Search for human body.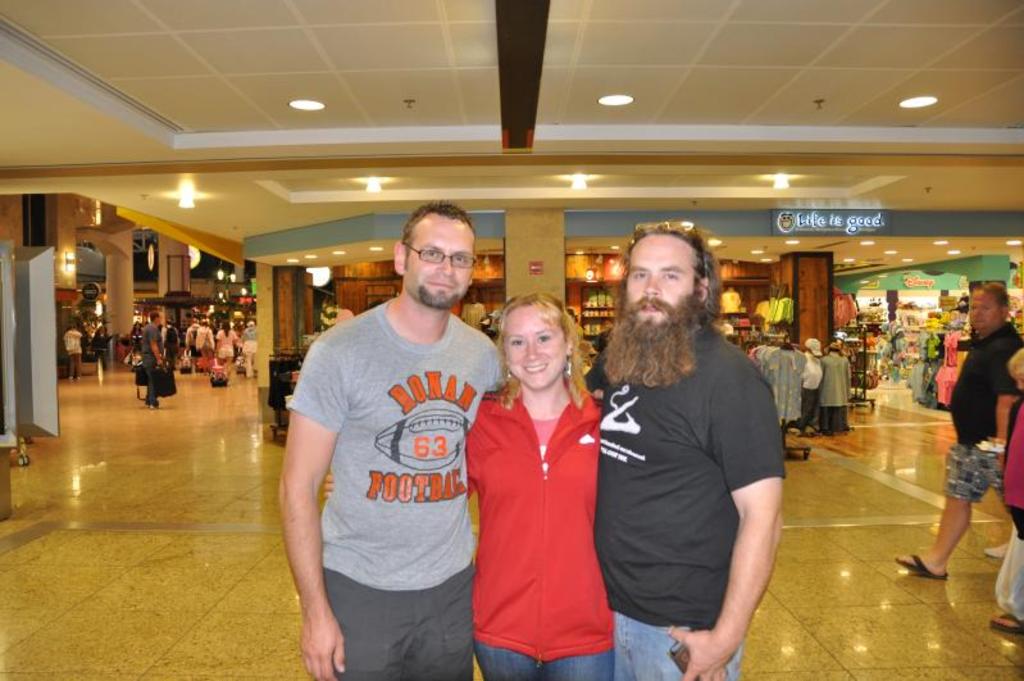
Found at pyautogui.locateOnScreen(1000, 396, 1023, 527).
